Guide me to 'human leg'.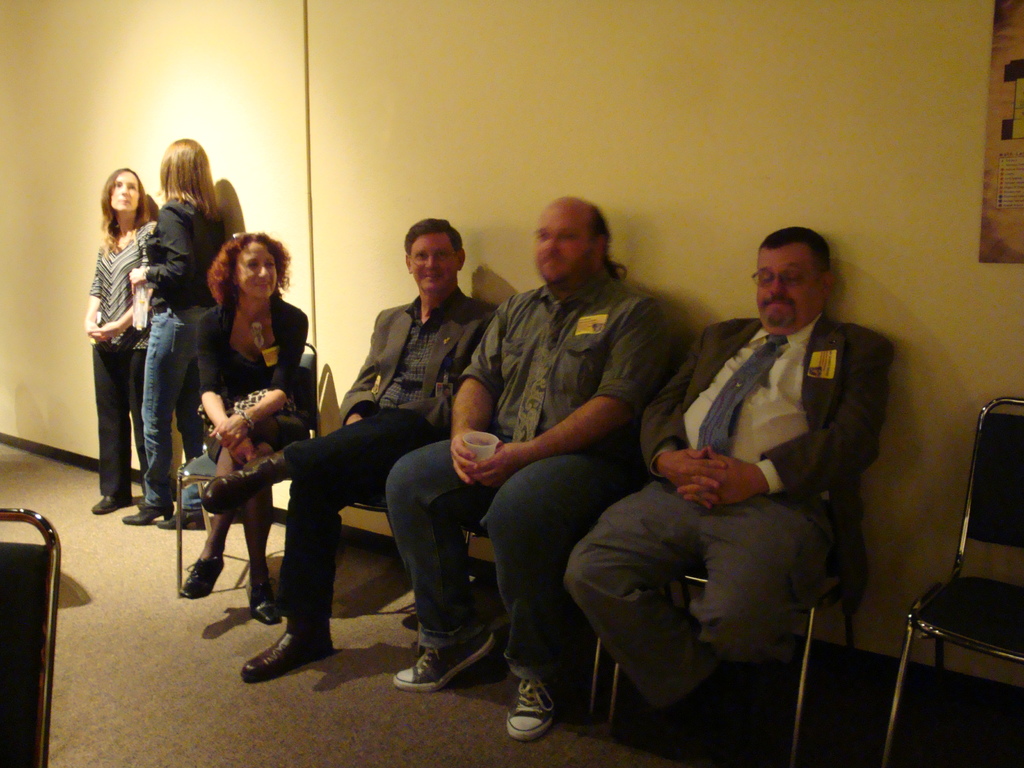
Guidance: pyautogui.locateOnScreen(563, 475, 701, 717).
